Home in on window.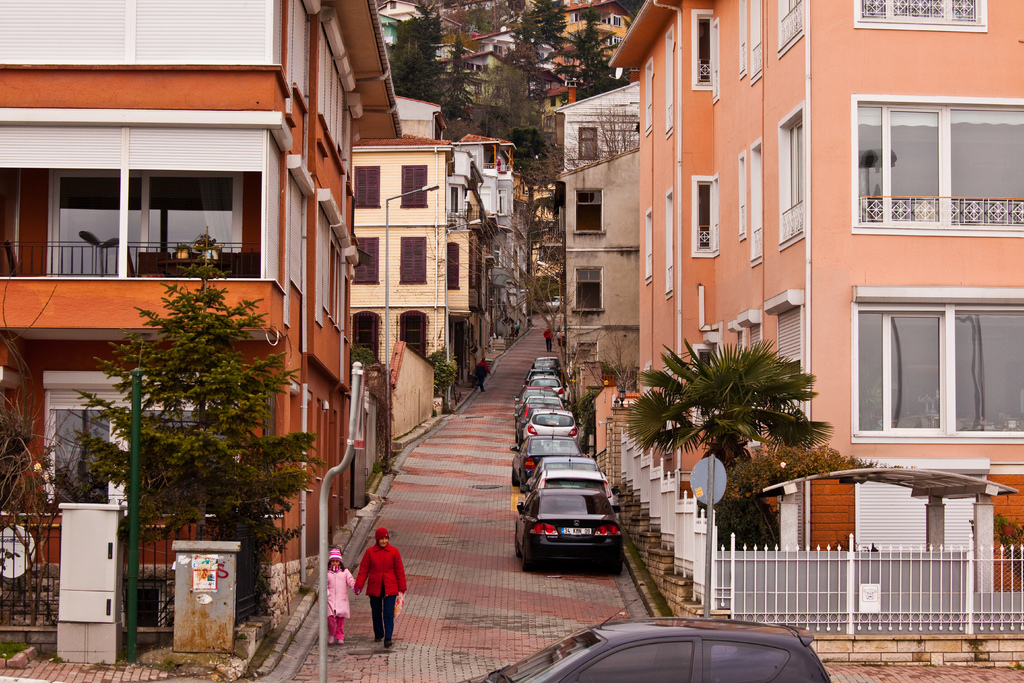
Homed in at select_region(355, 167, 378, 208).
